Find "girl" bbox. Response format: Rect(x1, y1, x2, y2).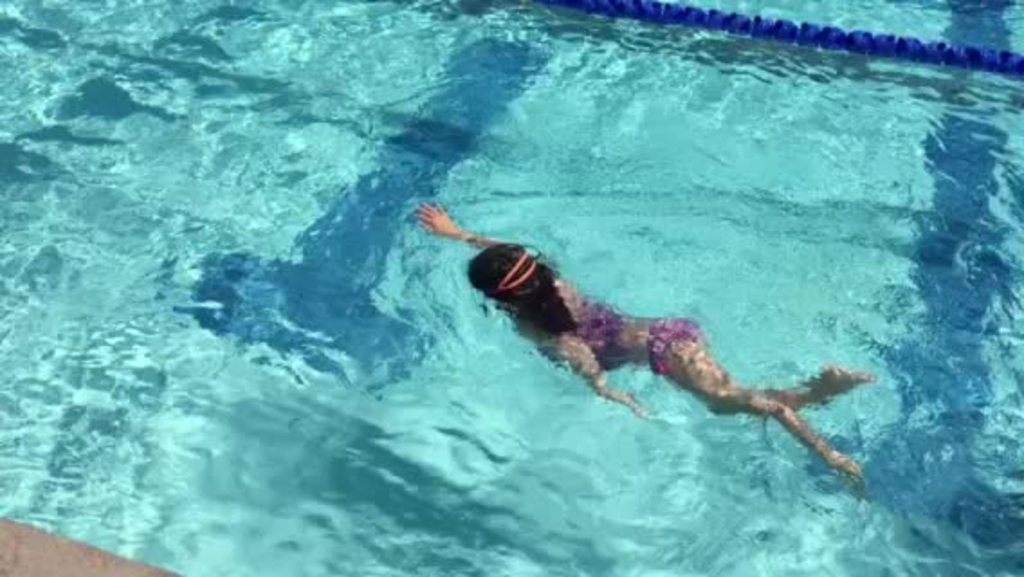
Rect(411, 198, 878, 478).
